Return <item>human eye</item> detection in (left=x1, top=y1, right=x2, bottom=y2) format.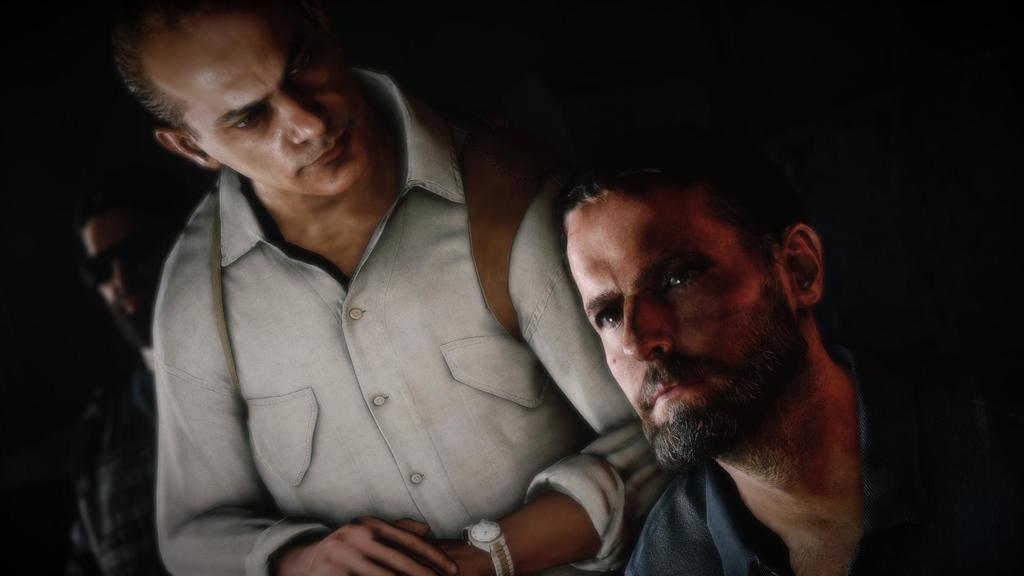
(left=660, top=268, right=708, bottom=302).
